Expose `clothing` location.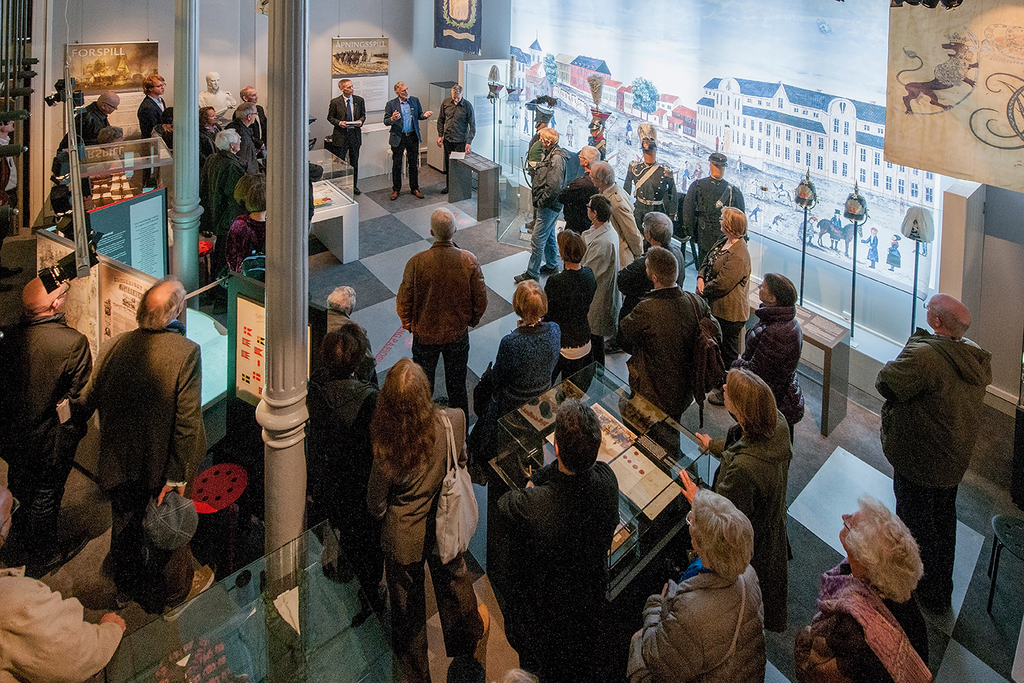
Exposed at box(542, 265, 594, 403).
